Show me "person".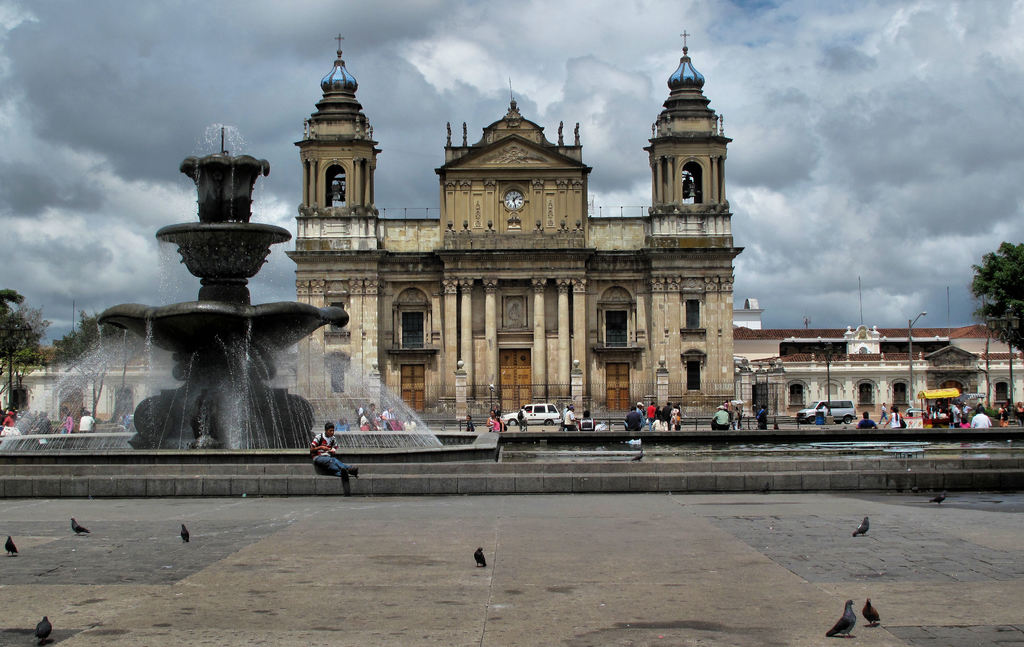
"person" is here: bbox(33, 410, 56, 436).
